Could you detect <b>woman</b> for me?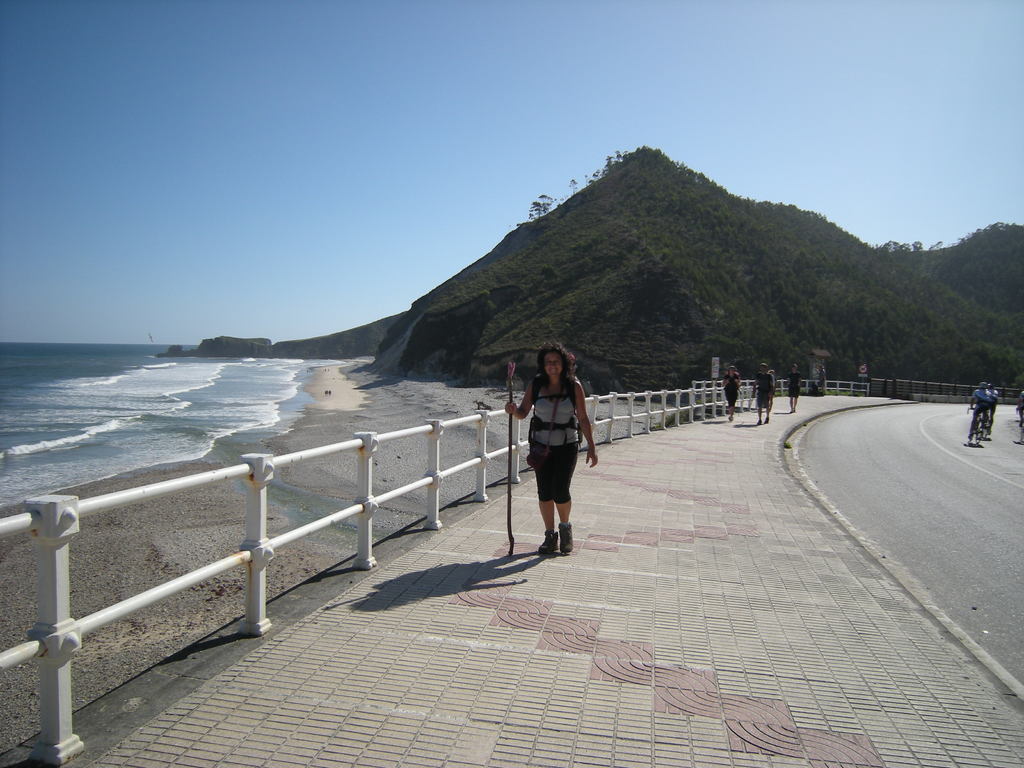
Detection result: l=504, t=342, r=597, b=552.
